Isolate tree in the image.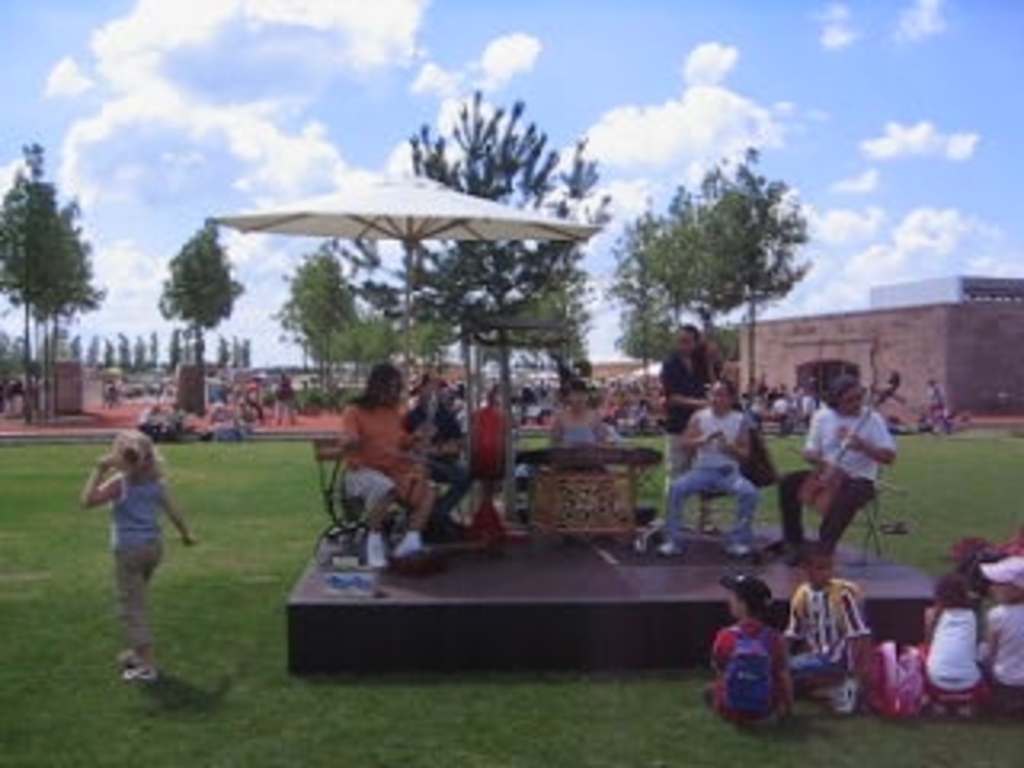
Isolated region: x1=0 y1=144 x2=99 y2=397.
